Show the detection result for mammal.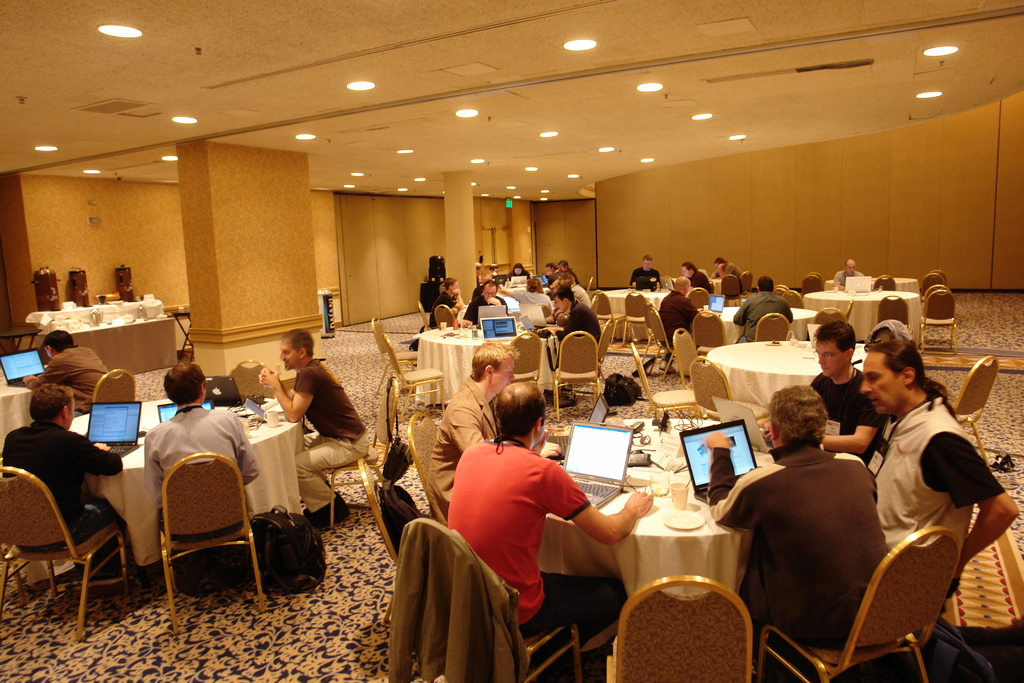
select_region(553, 279, 607, 386).
